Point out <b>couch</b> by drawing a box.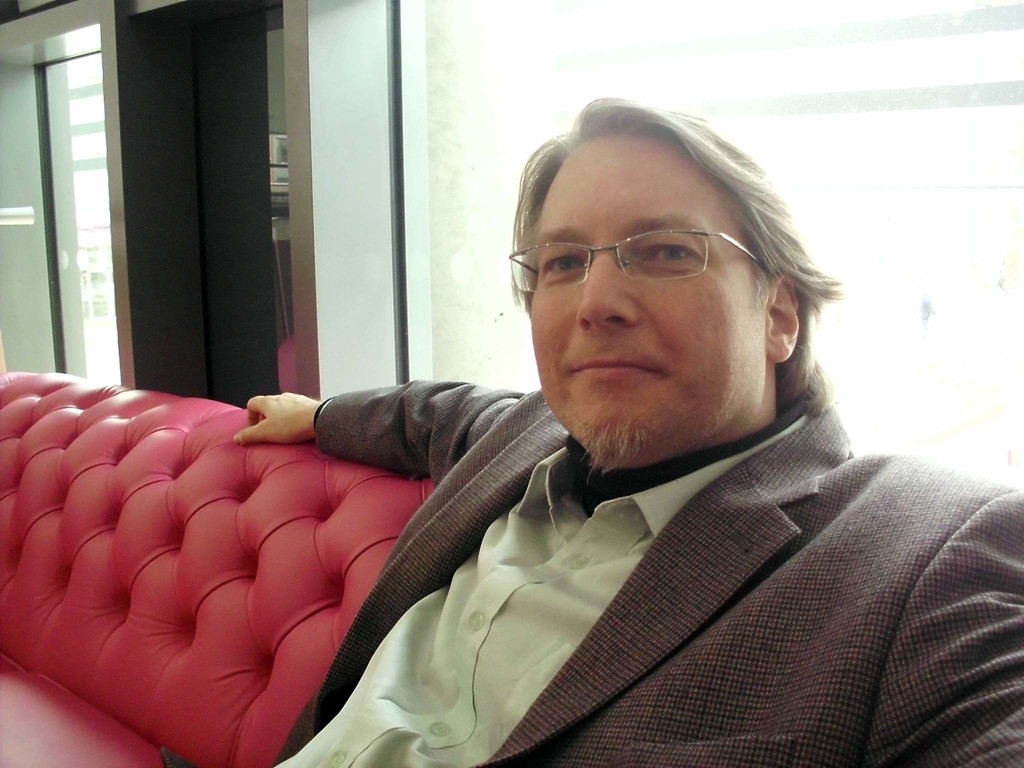
[x1=0, y1=346, x2=505, y2=743].
